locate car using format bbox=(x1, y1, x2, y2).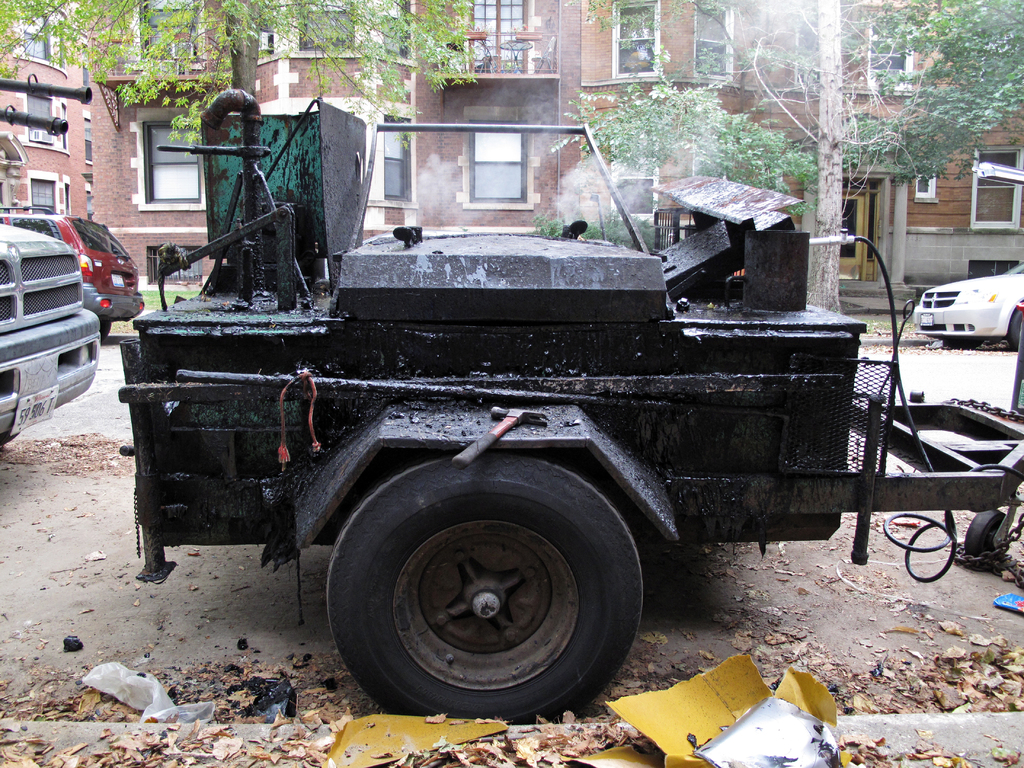
bbox=(907, 260, 1021, 356).
